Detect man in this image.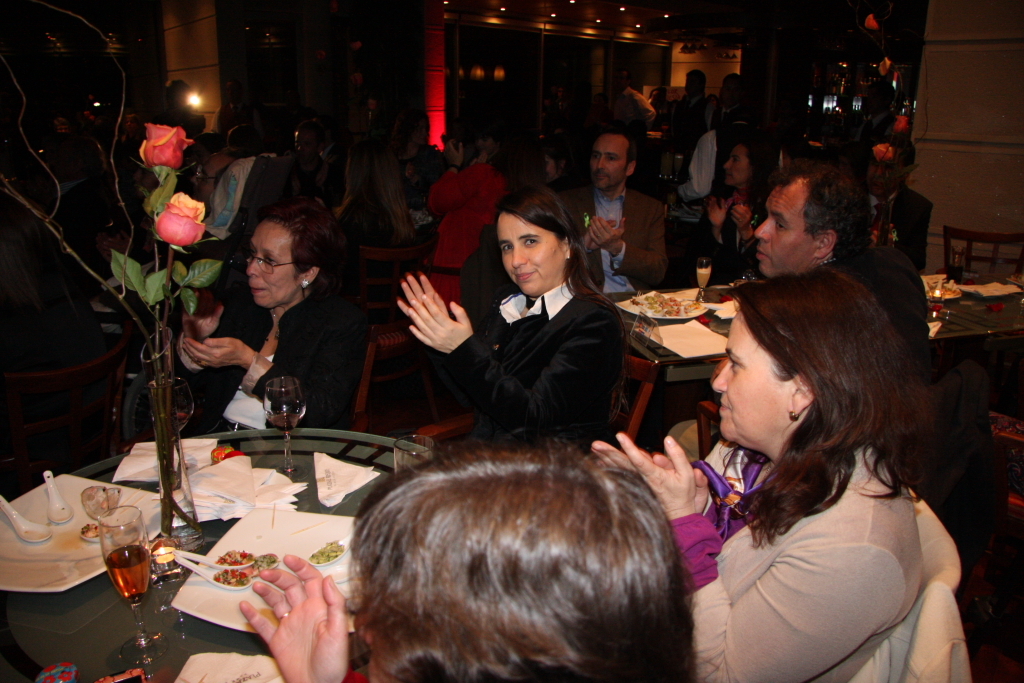
Detection: {"x1": 283, "y1": 117, "x2": 349, "y2": 183}.
